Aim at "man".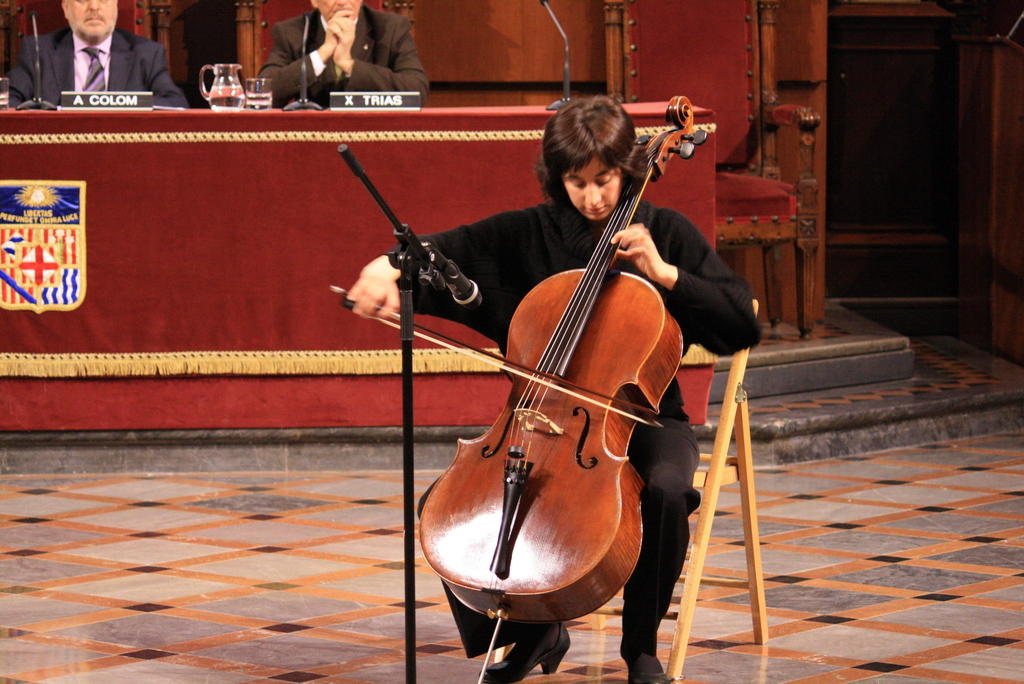
Aimed at (left=259, top=0, right=424, bottom=107).
